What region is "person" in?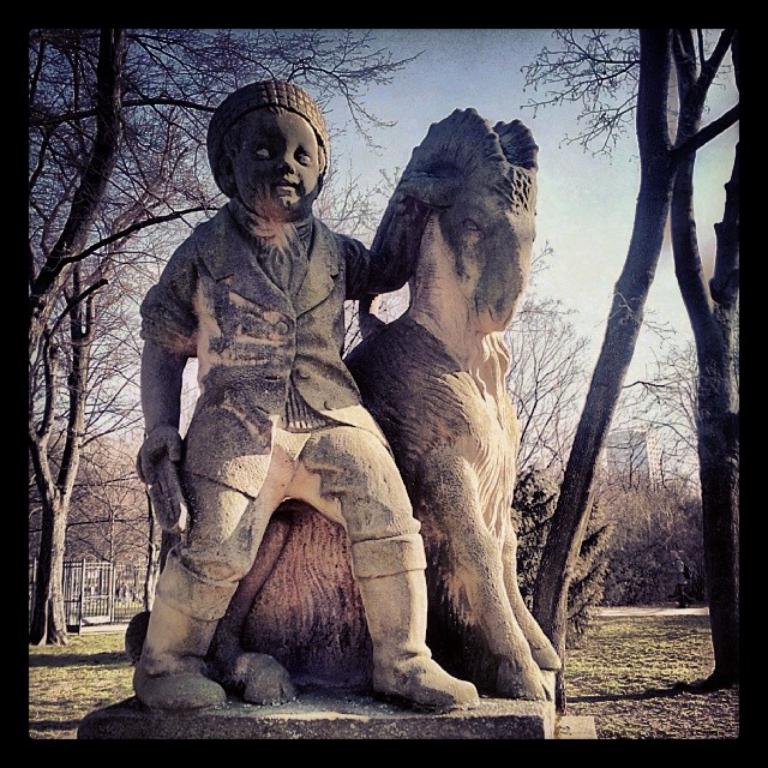
pyautogui.locateOnScreen(143, 96, 419, 727).
